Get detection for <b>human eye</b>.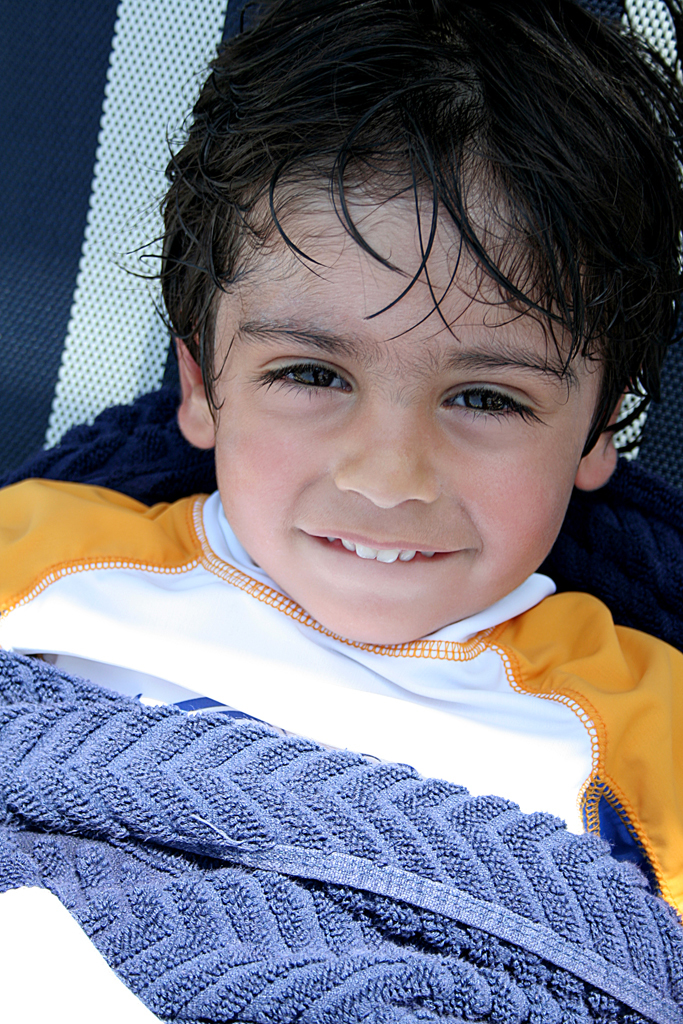
Detection: crop(435, 377, 552, 433).
